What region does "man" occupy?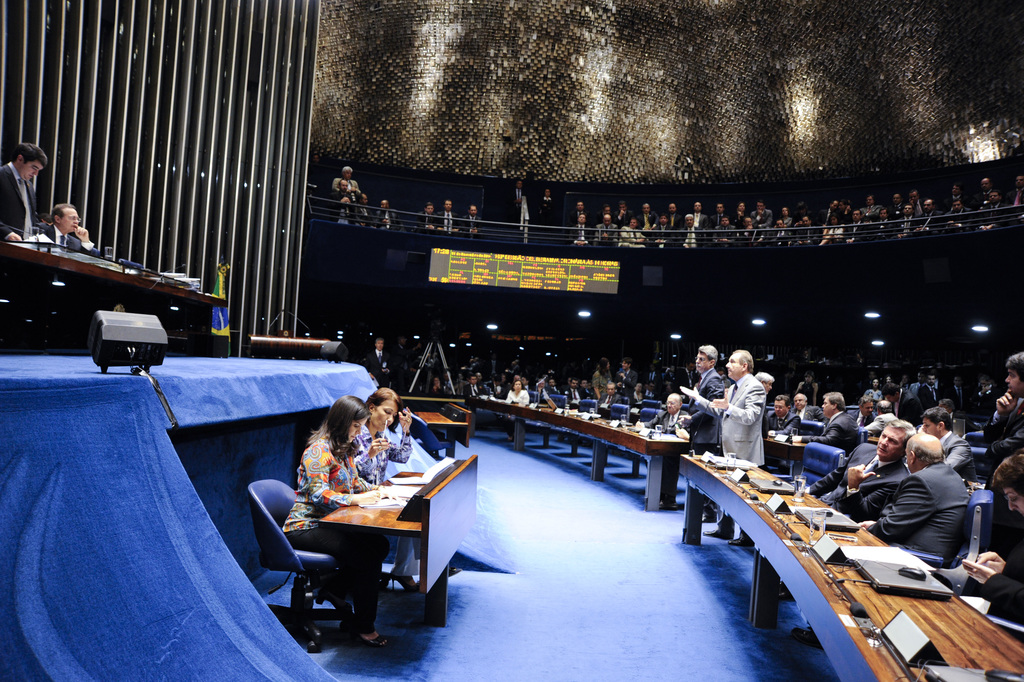
{"x1": 537, "y1": 377, "x2": 553, "y2": 398}.
